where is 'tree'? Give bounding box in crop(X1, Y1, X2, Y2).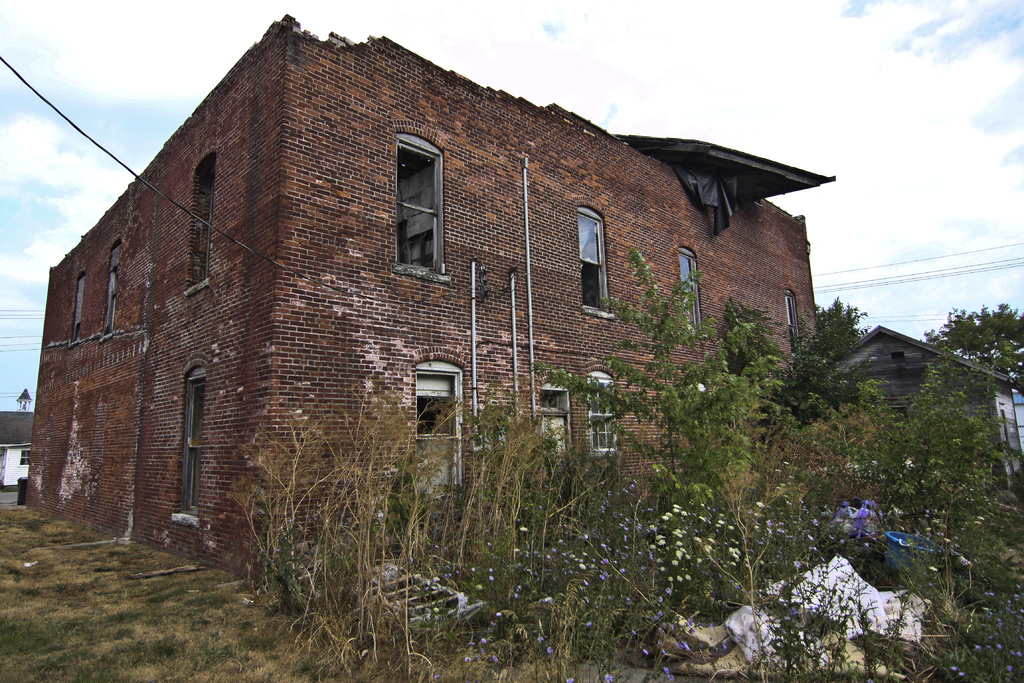
crop(529, 243, 785, 557).
